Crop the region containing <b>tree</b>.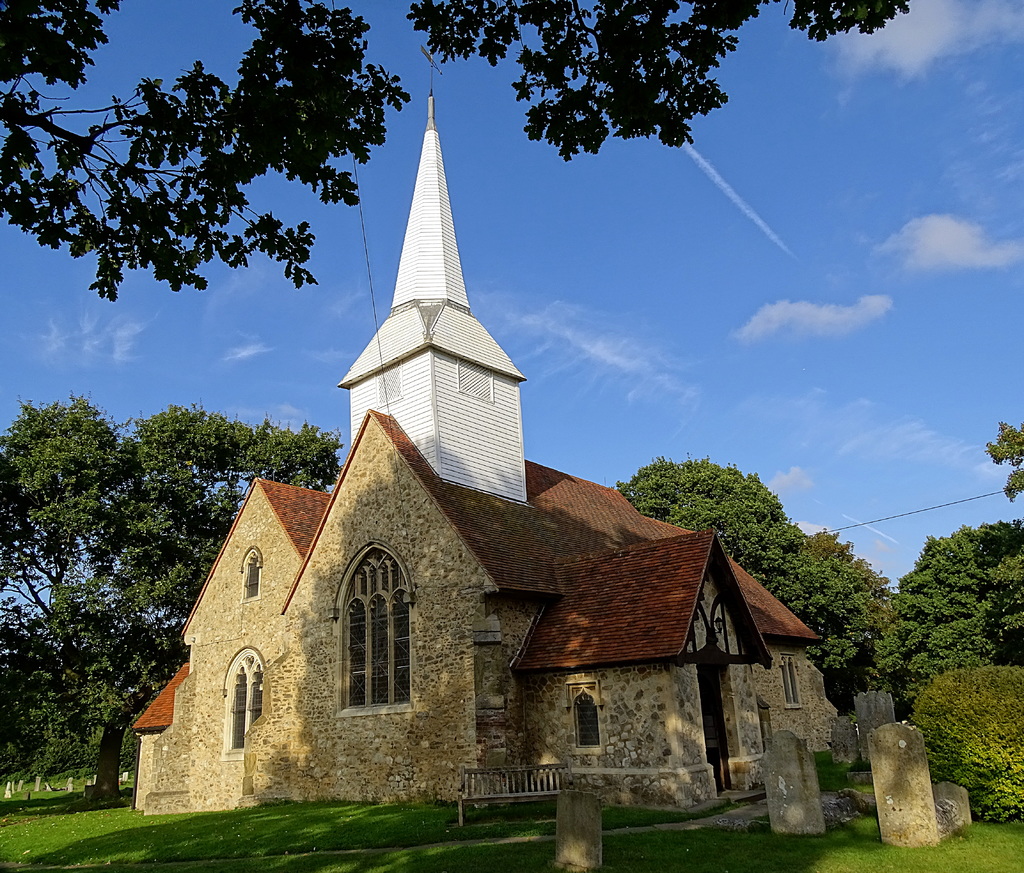
Crop region: {"x1": 879, "y1": 514, "x2": 1023, "y2": 700}.
